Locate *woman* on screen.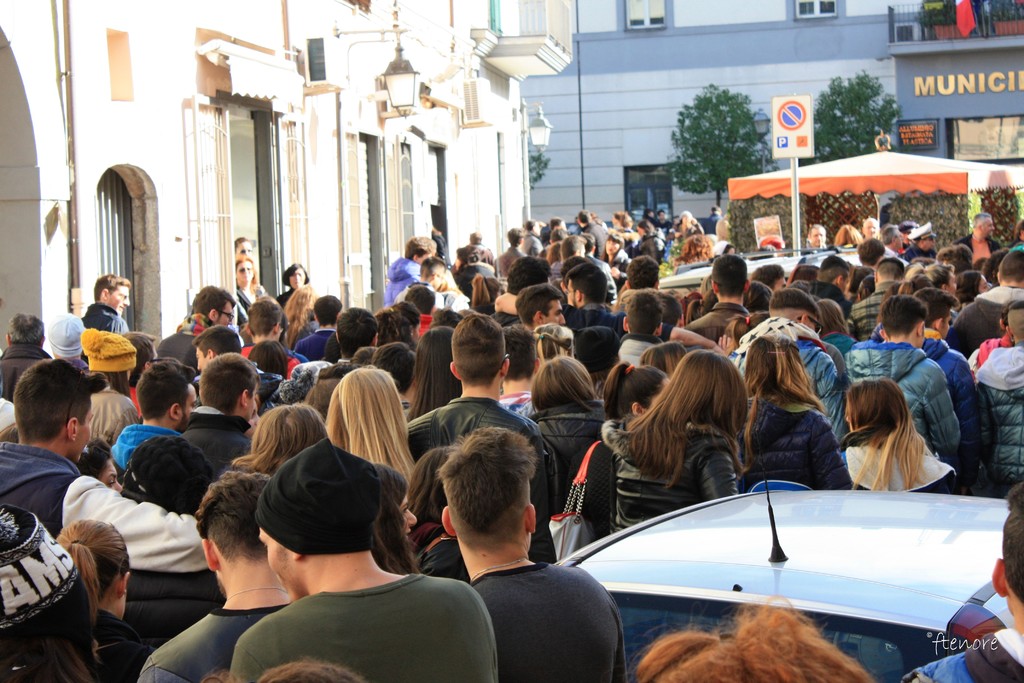
On screen at l=414, t=446, r=470, b=581.
